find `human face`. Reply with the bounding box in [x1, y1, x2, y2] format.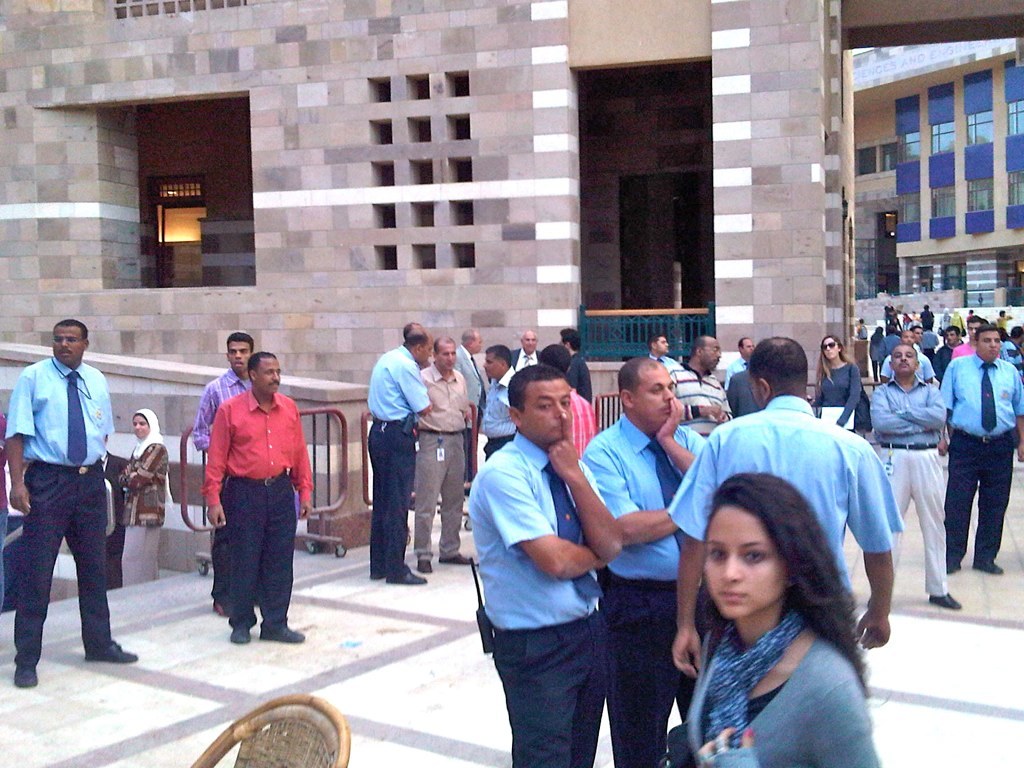
[892, 344, 915, 374].
